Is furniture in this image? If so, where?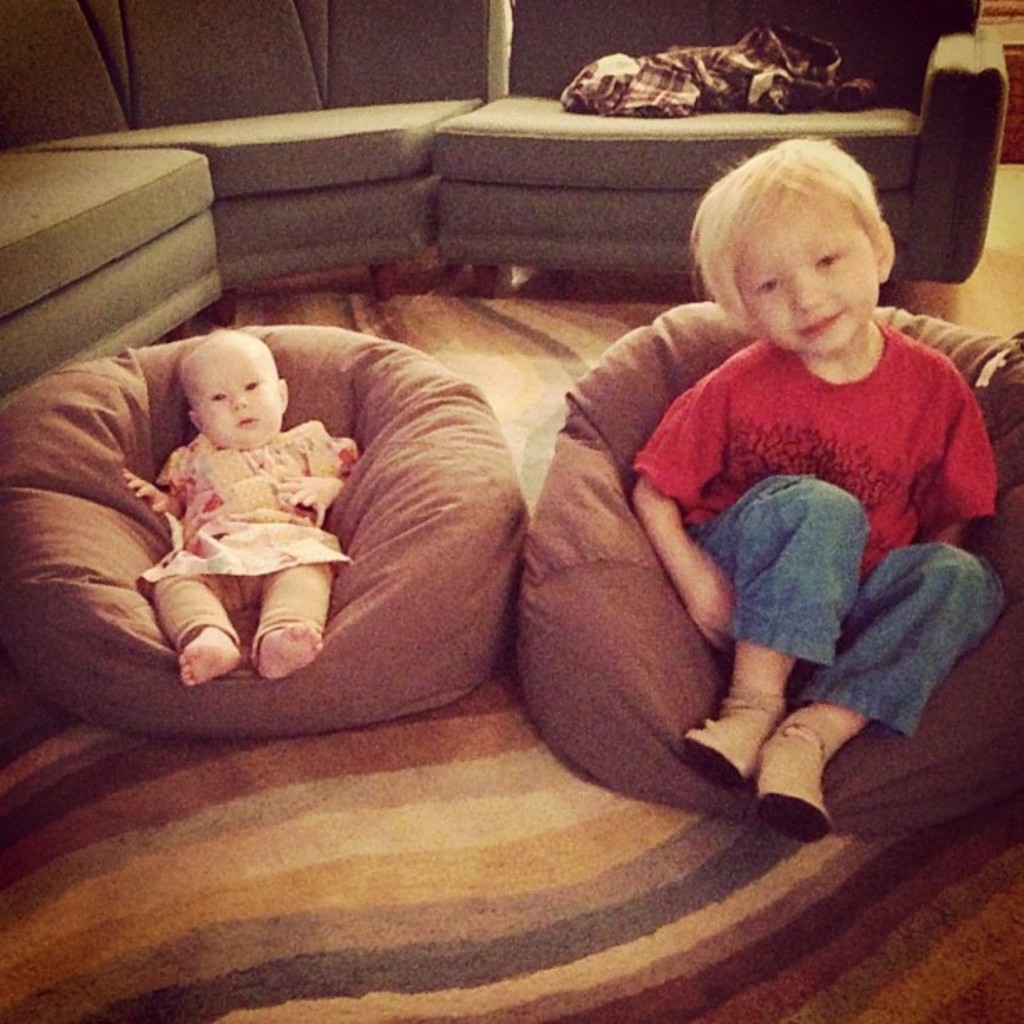
Yes, at {"x1": 977, "y1": 0, "x2": 1022, "y2": 164}.
